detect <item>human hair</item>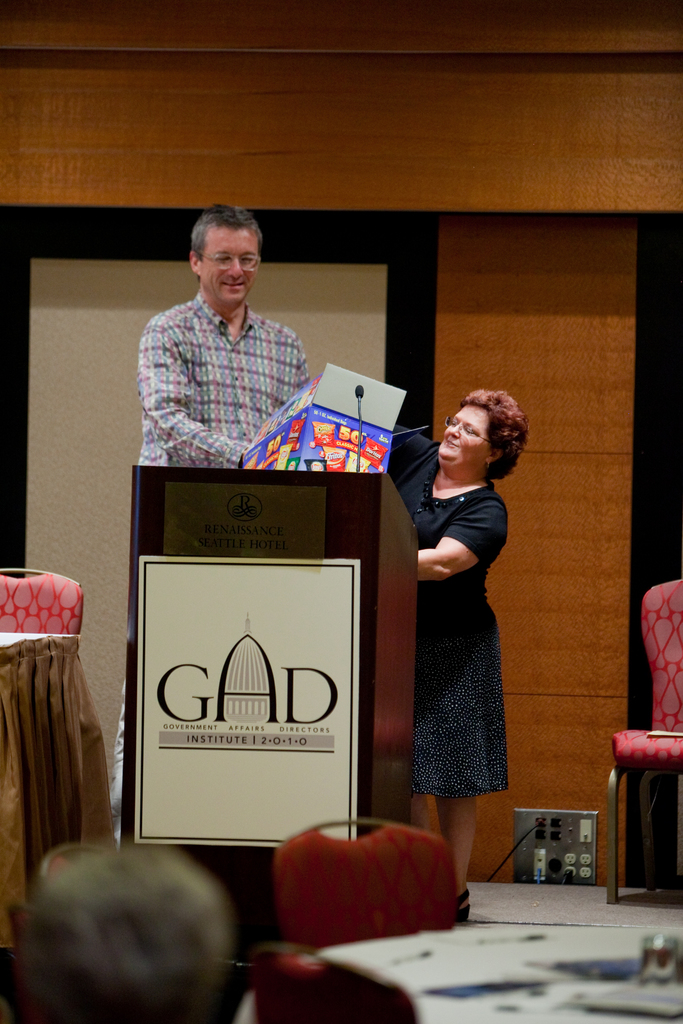
(x1=463, y1=387, x2=532, y2=478)
